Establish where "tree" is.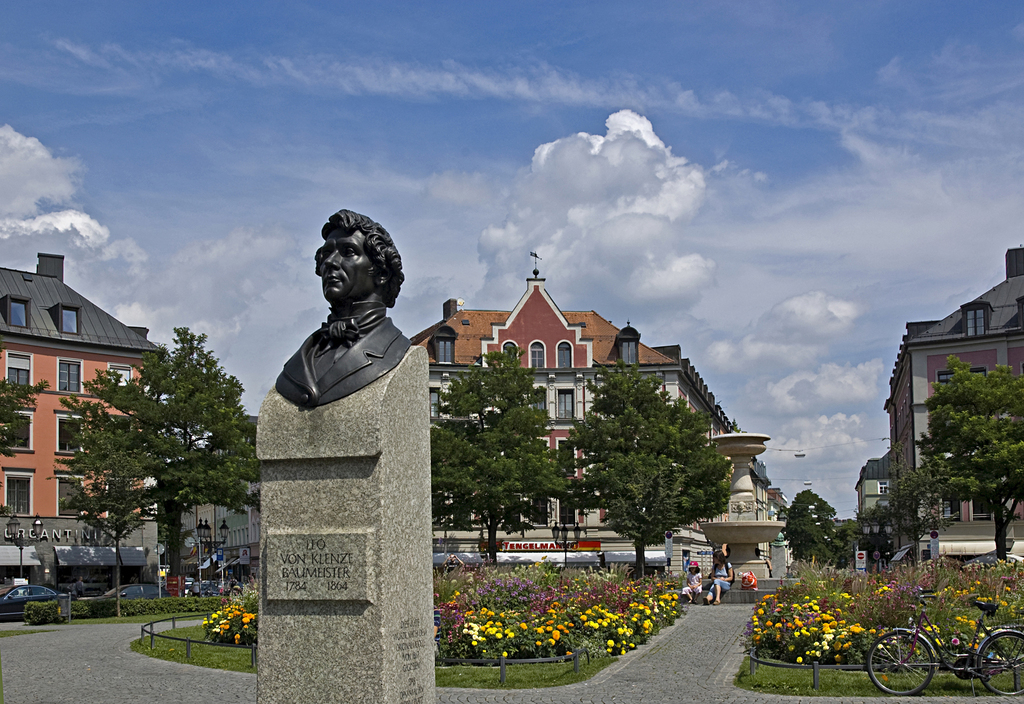
Established at bbox=[915, 358, 1023, 542].
